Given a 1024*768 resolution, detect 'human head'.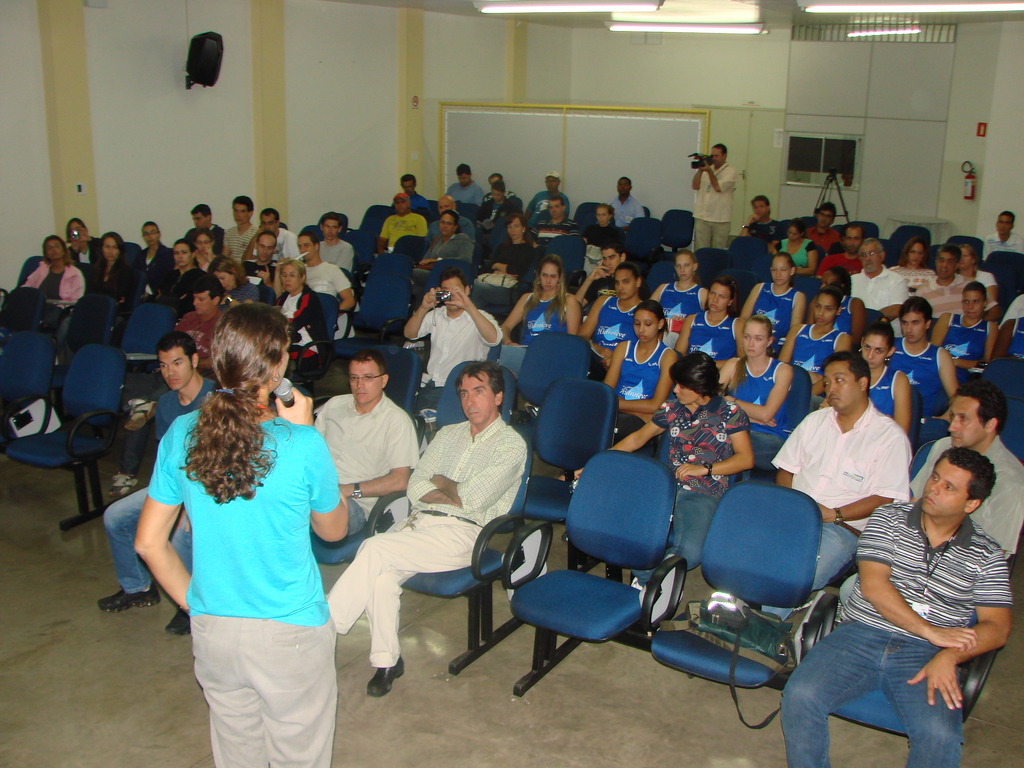
x1=900 y1=294 x2=933 y2=344.
